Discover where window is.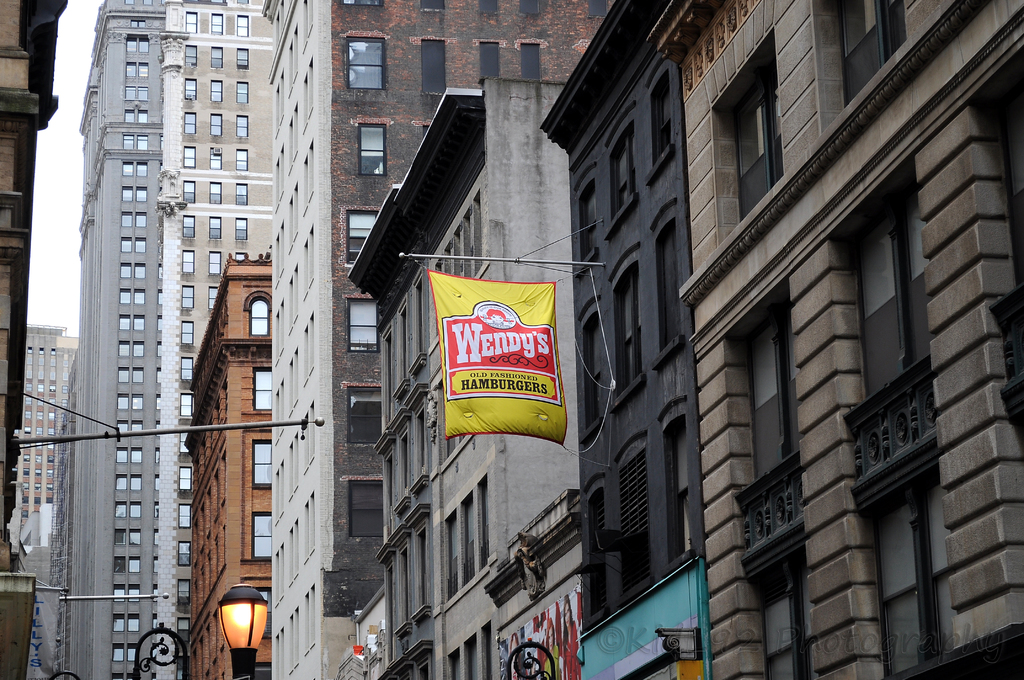
Discovered at box(114, 473, 143, 492).
